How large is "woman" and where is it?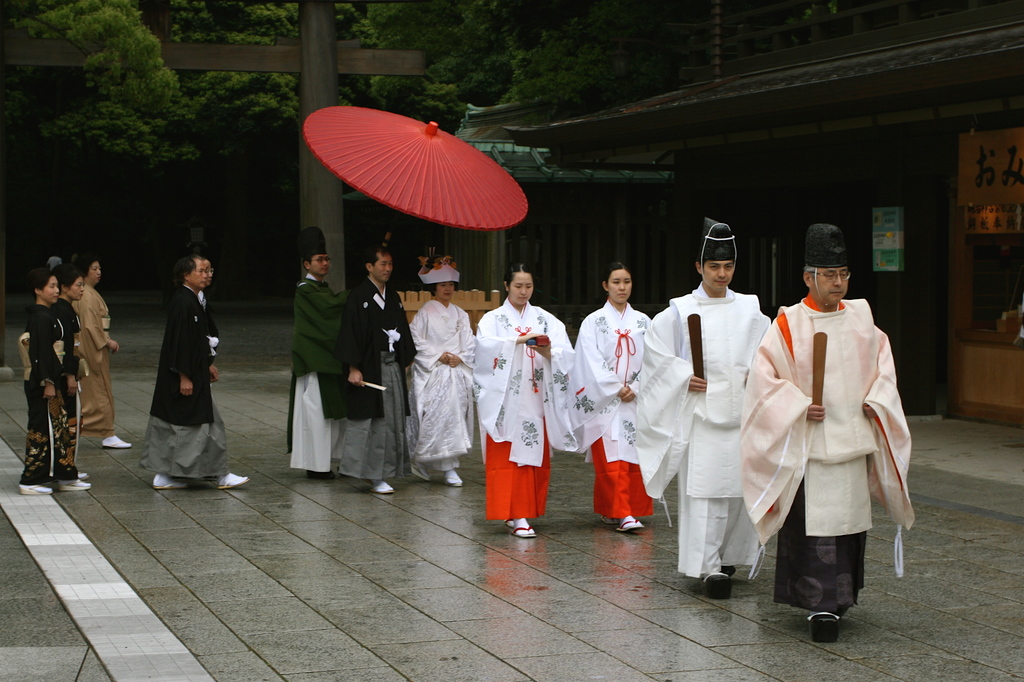
Bounding box: box=[403, 246, 477, 486].
